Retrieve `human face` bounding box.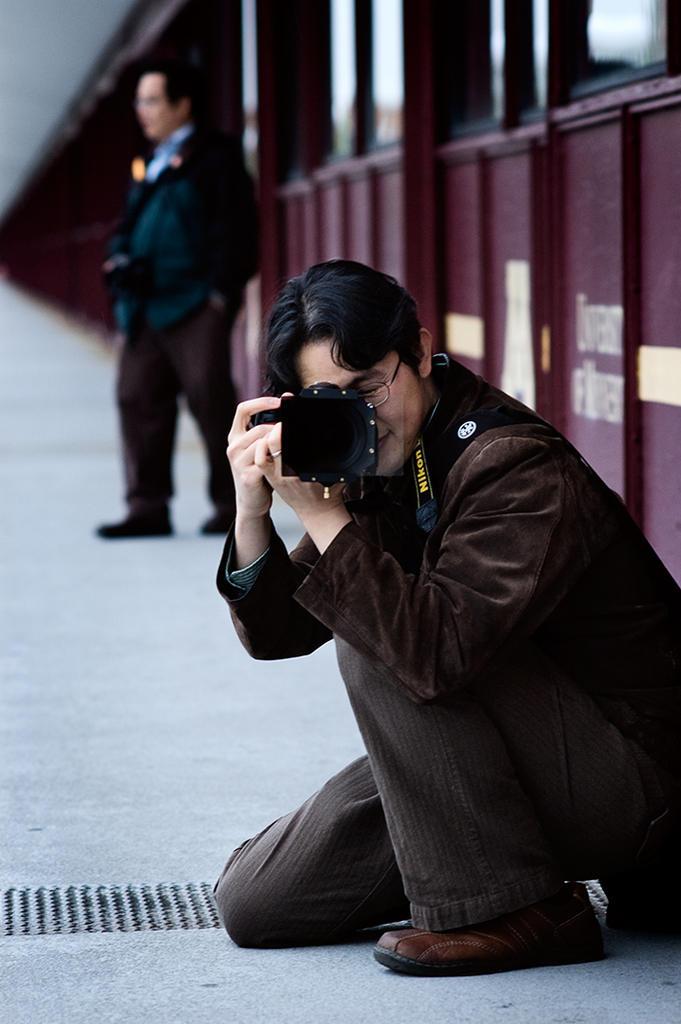
Bounding box: 298,340,424,475.
